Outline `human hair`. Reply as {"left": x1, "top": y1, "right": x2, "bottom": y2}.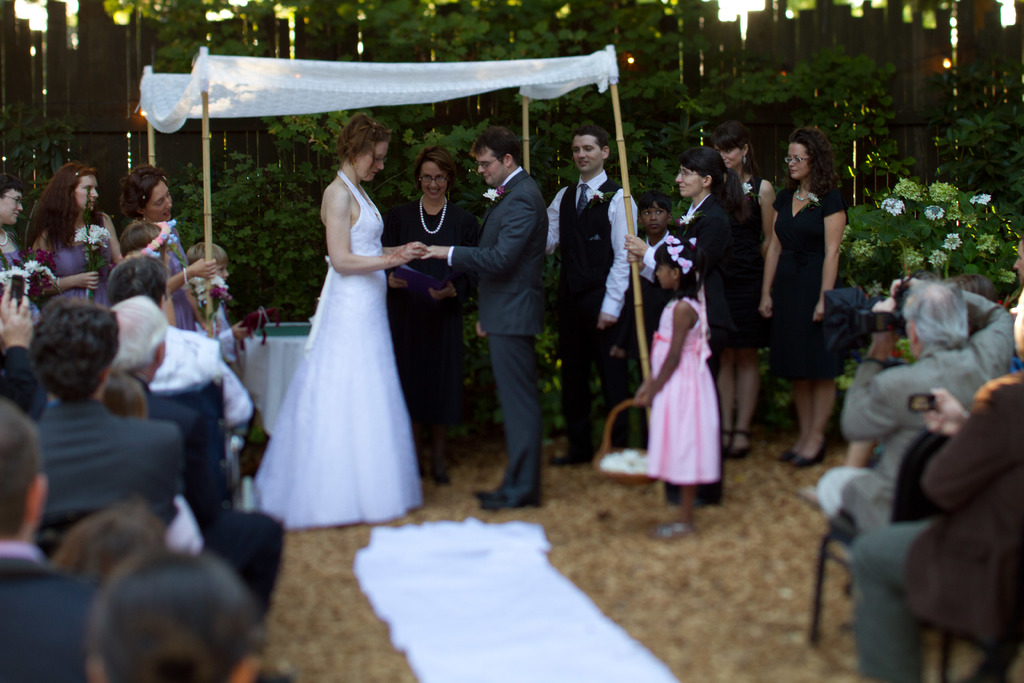
{"left": 107, "top": 252, "right": 168, "bottom": 306}.
